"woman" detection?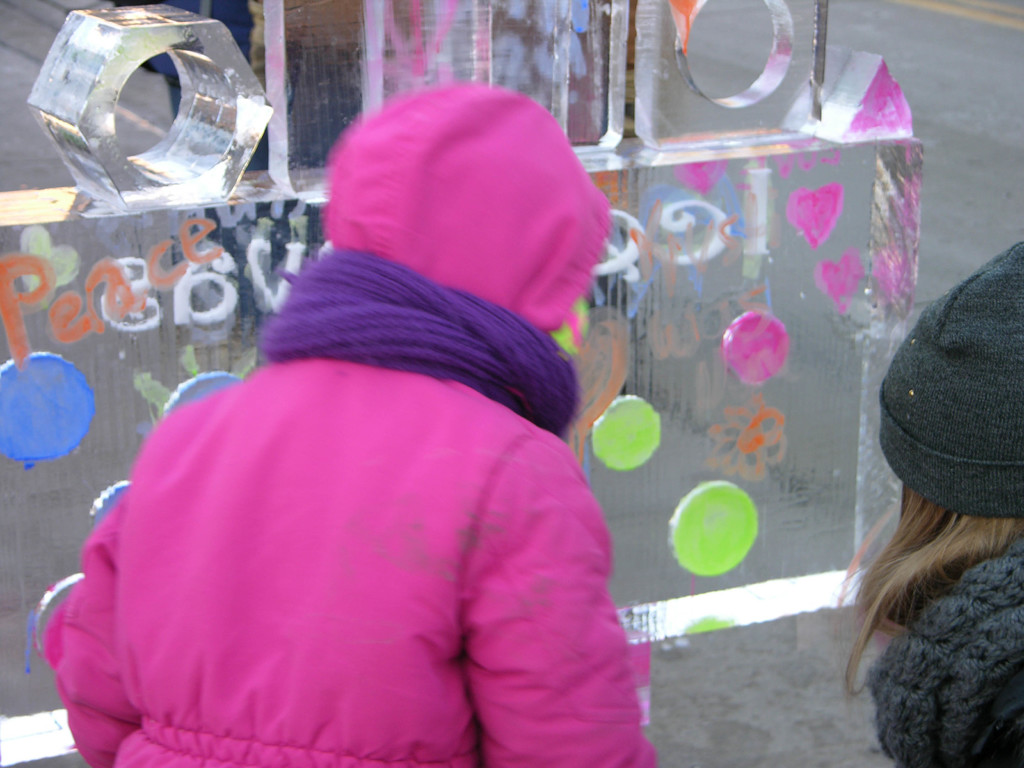
pyautogui.locateOnScreen(771, 212, 1023, 767)
